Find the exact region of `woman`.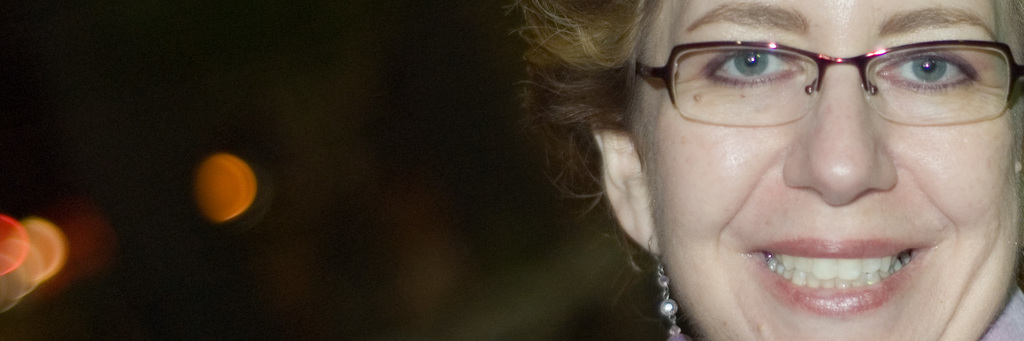
Exact region: x1=537 y1=0 x2=1023 y2=340.
